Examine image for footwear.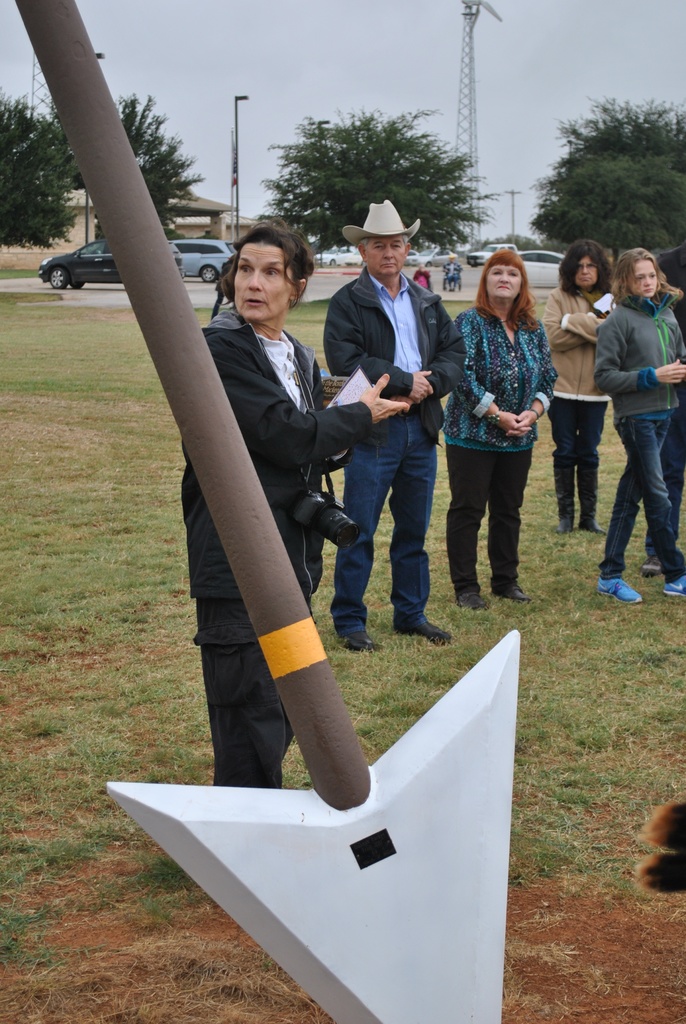
Examination result: [599, 575, 641, 607].
